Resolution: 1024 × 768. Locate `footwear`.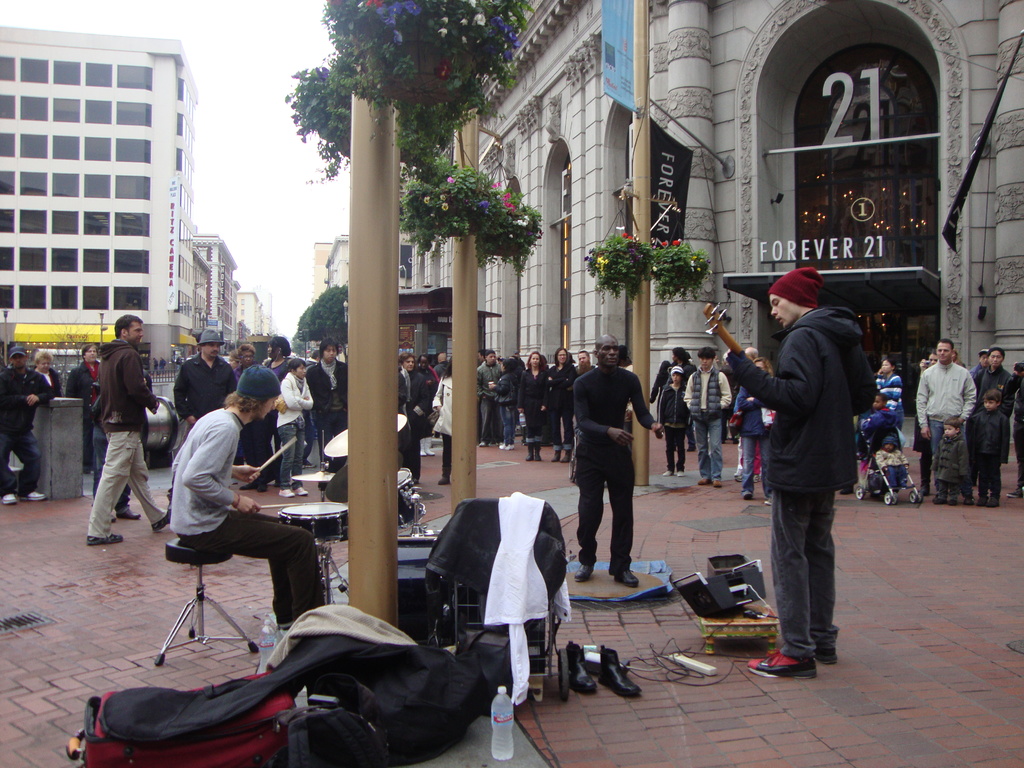
locate(740, 486, 753, 504).
